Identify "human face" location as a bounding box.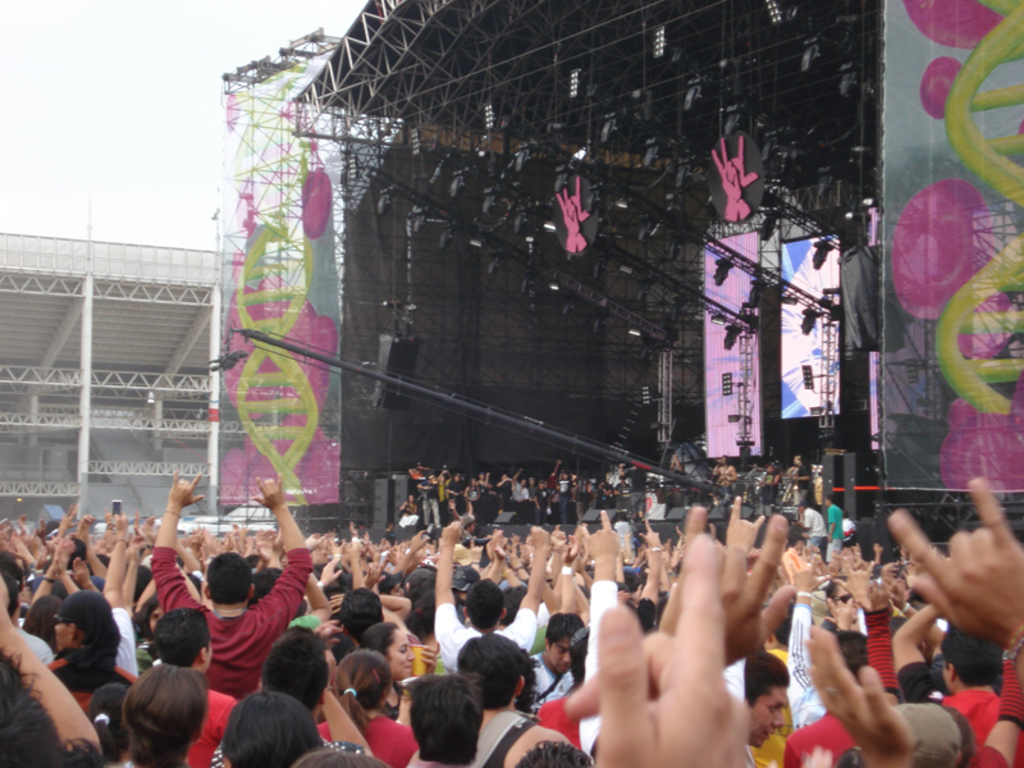
Rect(751, 689, 787, 750).
